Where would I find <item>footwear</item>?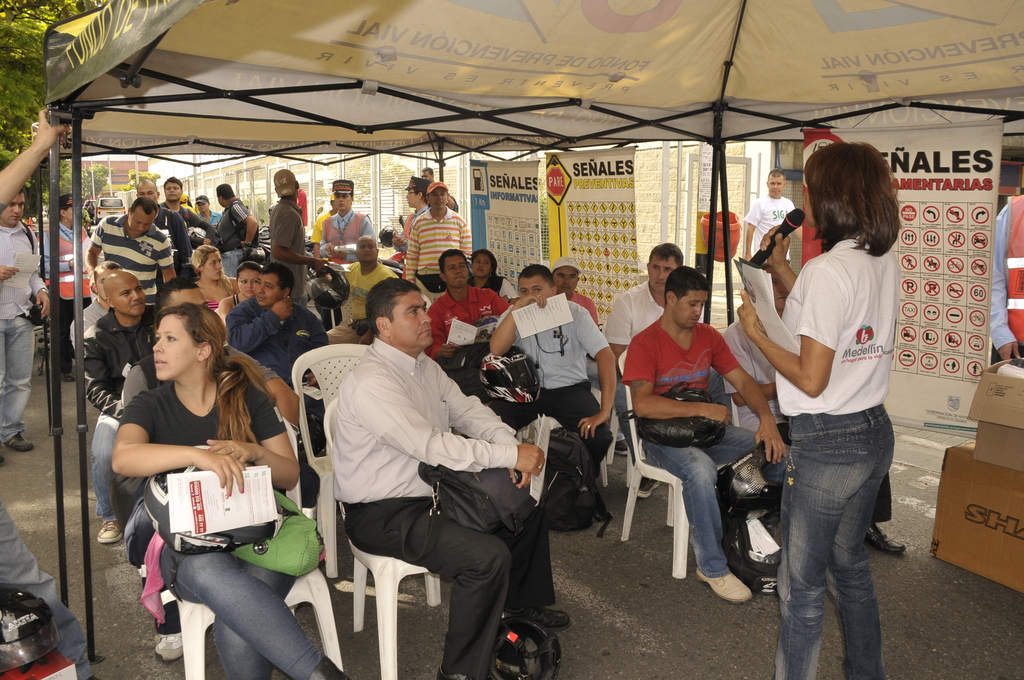
At bbox(634, 476, 660, 500).
